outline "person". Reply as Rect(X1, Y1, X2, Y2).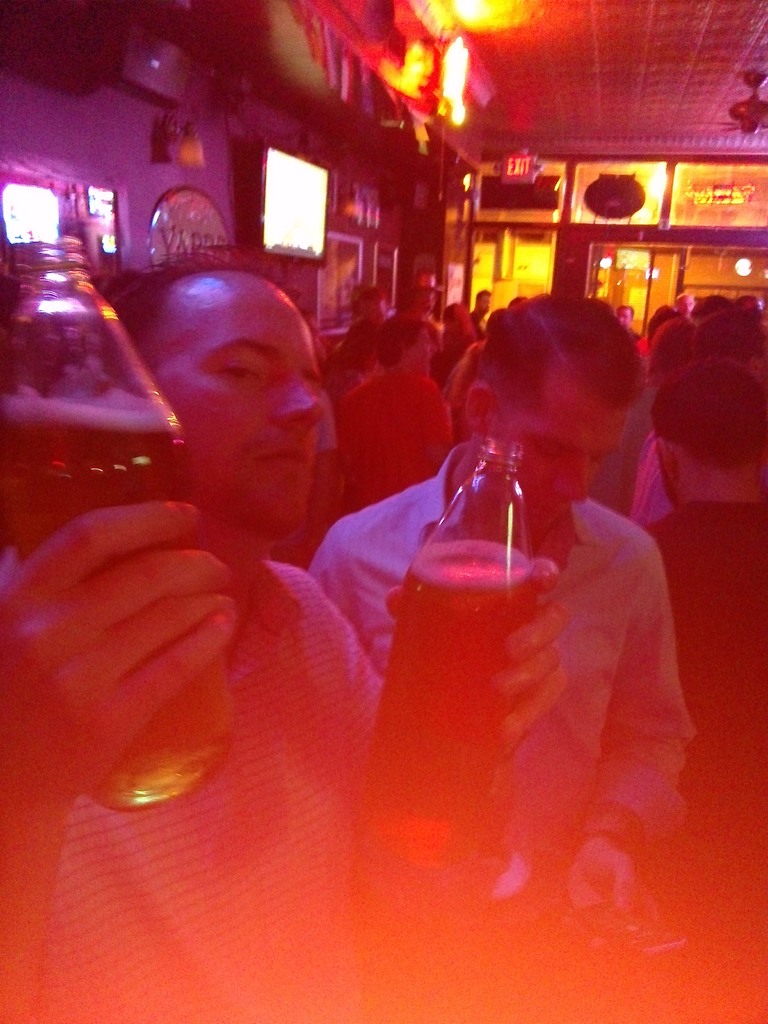
Rect(323, 278, 703, 1023).
